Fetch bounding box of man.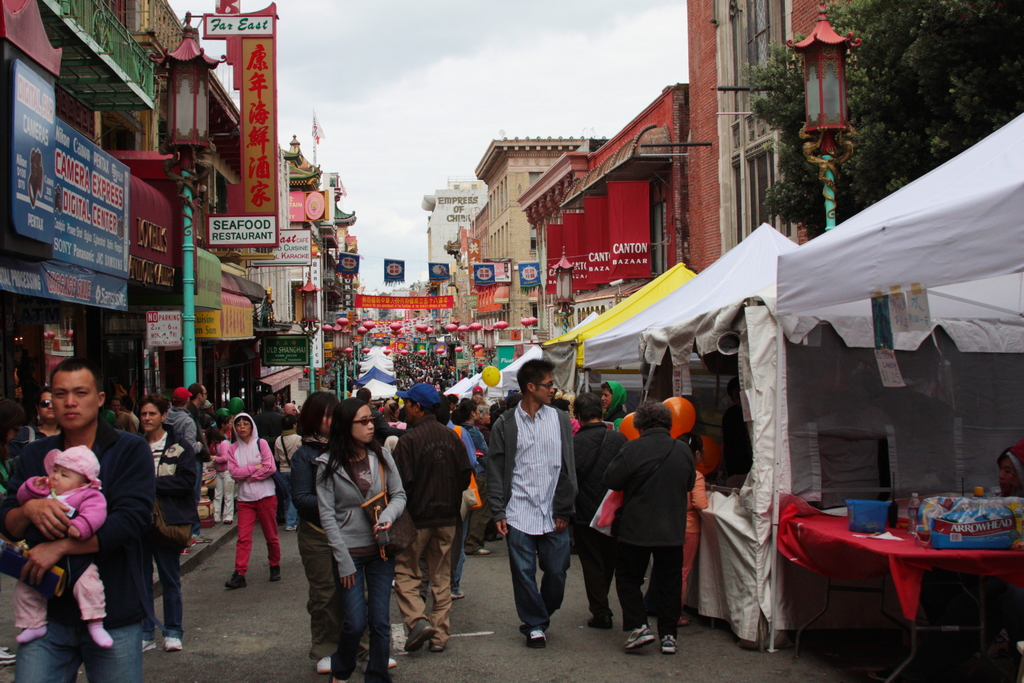
Bbox: <box>600,397,695,655</box>.
